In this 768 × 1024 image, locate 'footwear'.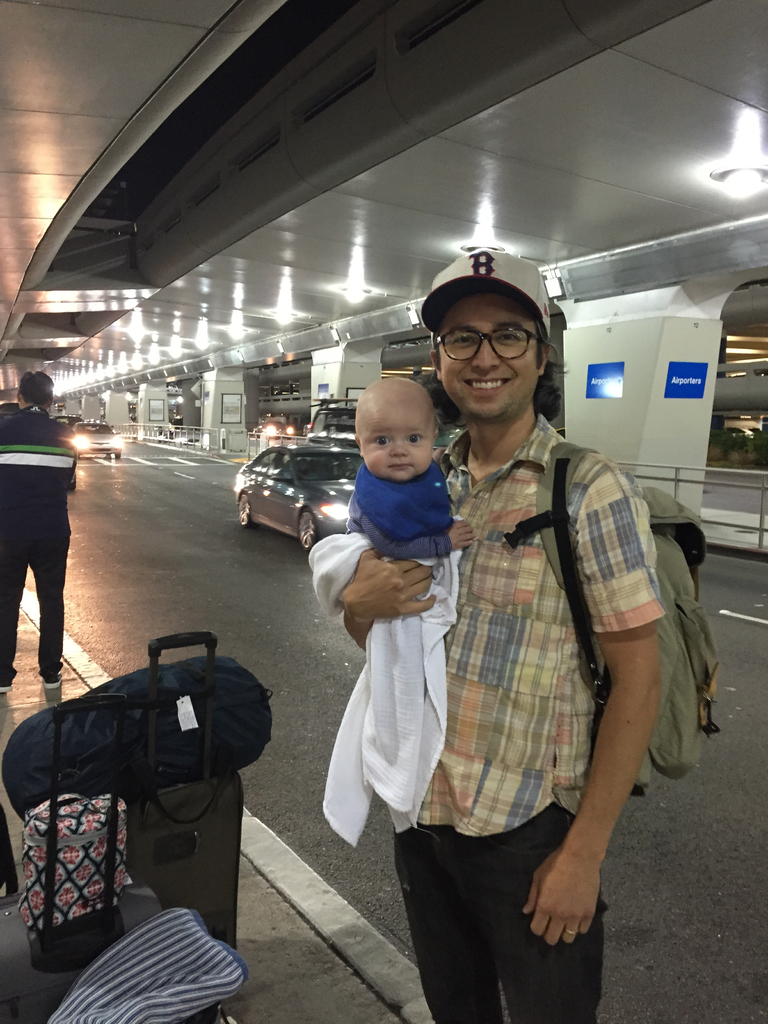
Bounding box: 0 675 16 694.
